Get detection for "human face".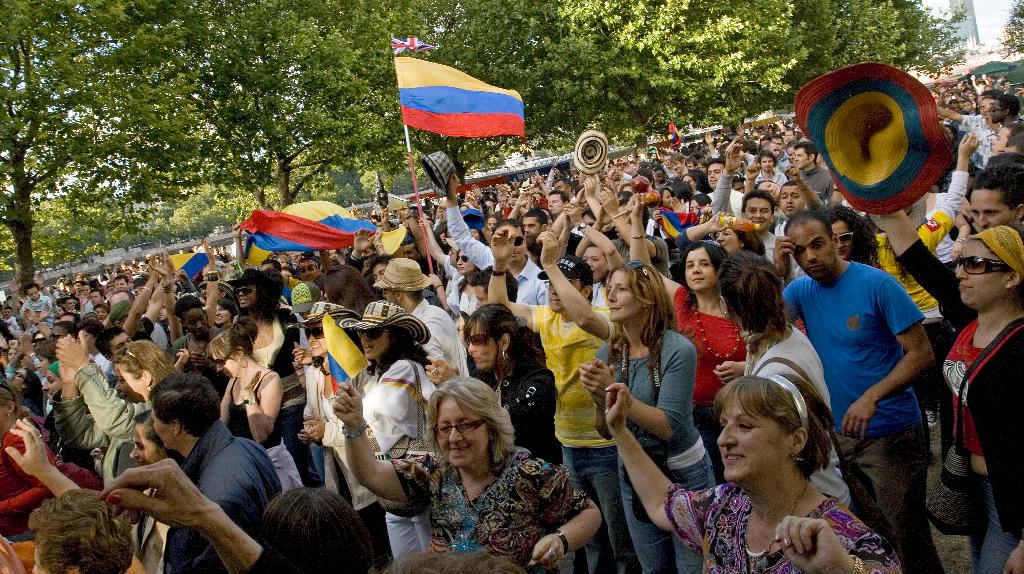
Detection: left=133, top=423, right=154, bottom=466.
